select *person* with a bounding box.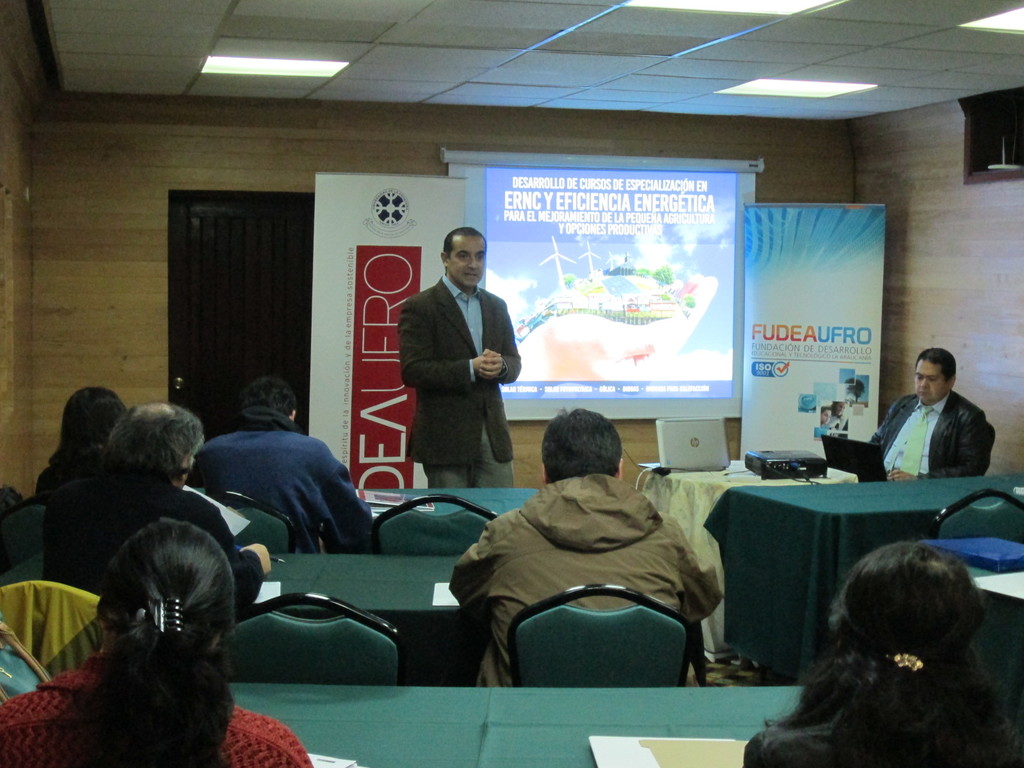
(x1=46, y1=397, x2=271, y2=601).
